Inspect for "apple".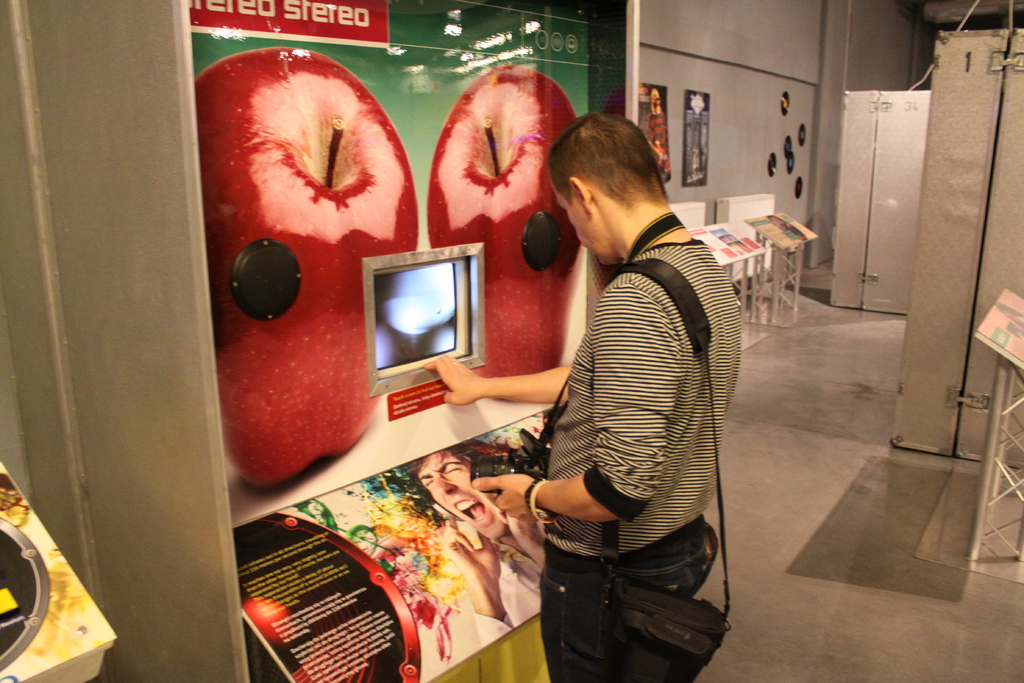
Inspection: l=425, t=63, r=581, b=378.
